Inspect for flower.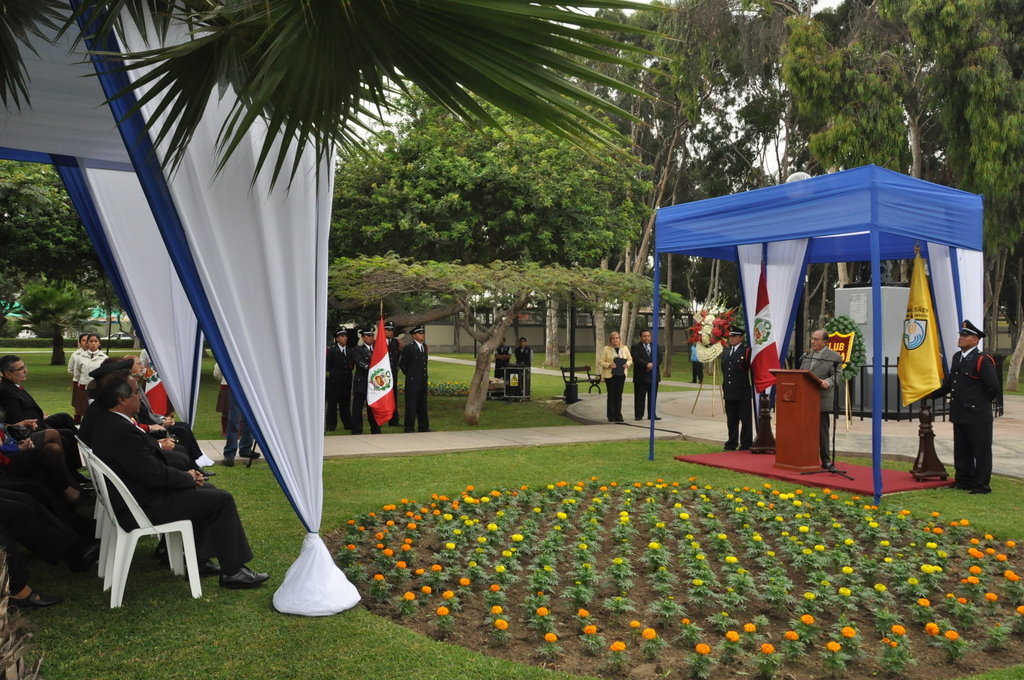
Inspection: (x1=410, y1=499, x2=417, y2=505).
